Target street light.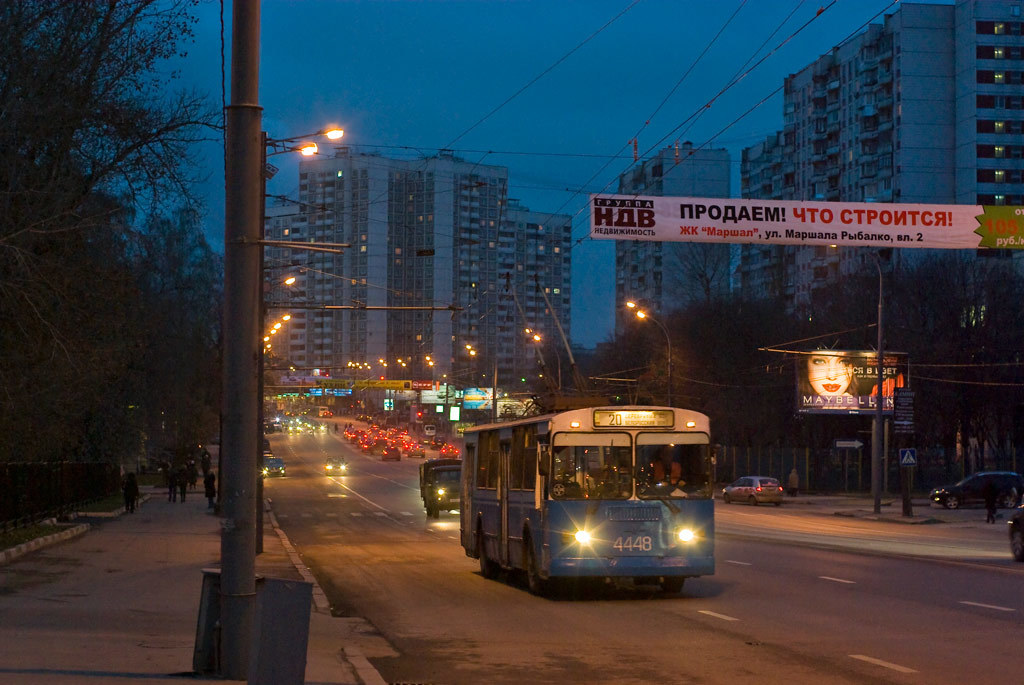
Target region: crop(424, 352, 449, 408).
